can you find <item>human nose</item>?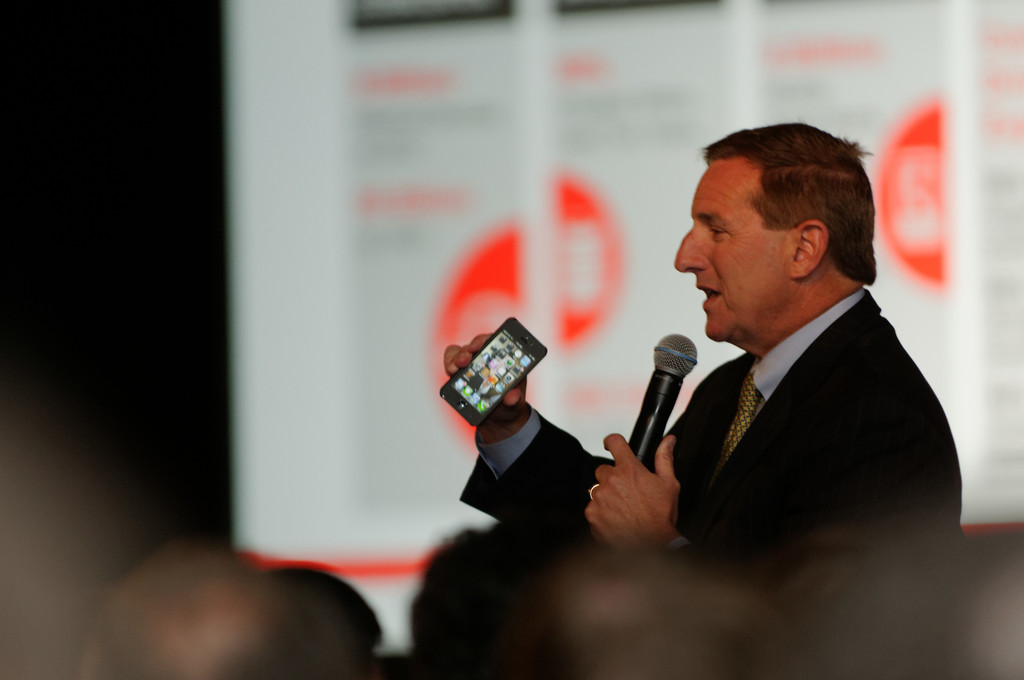
Yes, bounding box: (x1=672, y1=226, x2=714, y2=270).
